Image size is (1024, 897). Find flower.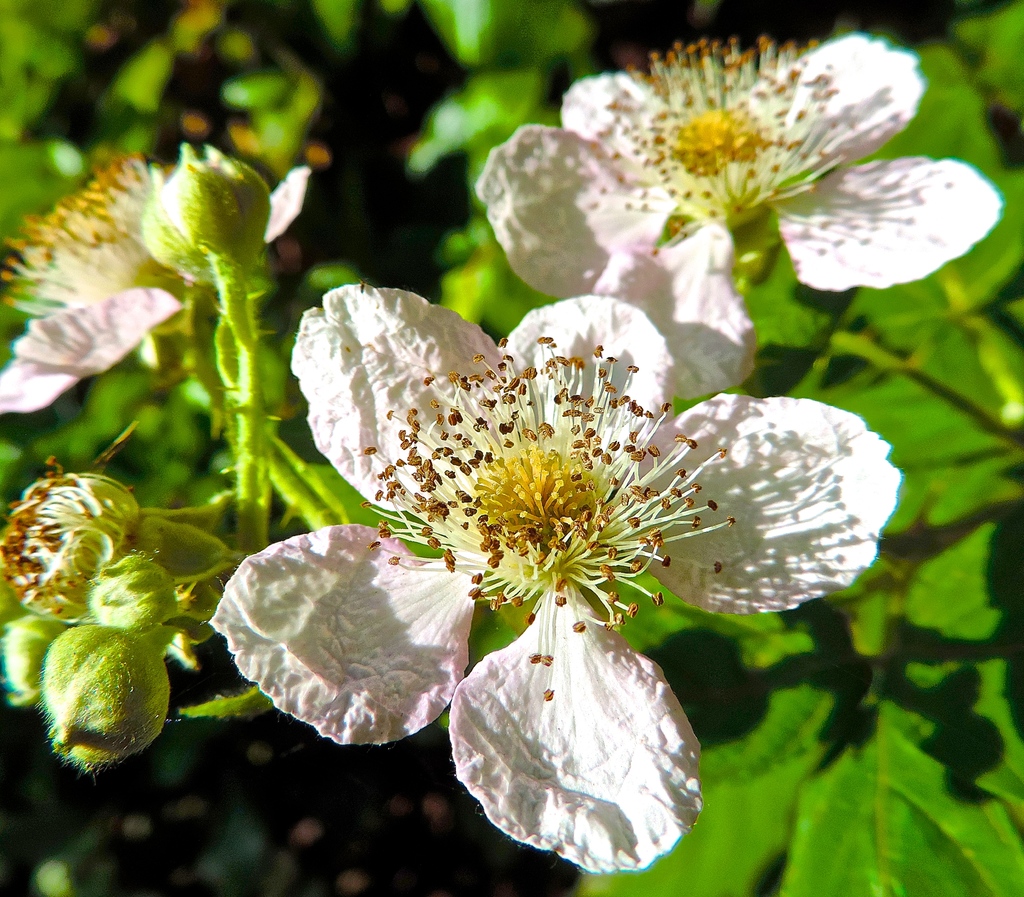
BBox(472, 35, 1002, 405).
